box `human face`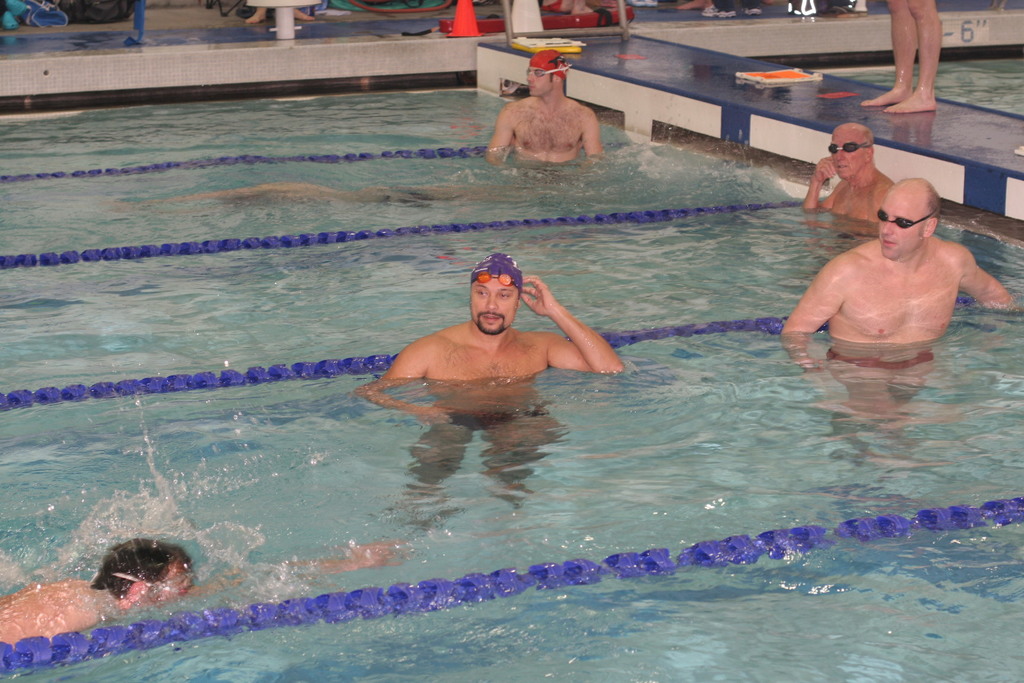
[left=829, top=126, right=868, bottom=180]
